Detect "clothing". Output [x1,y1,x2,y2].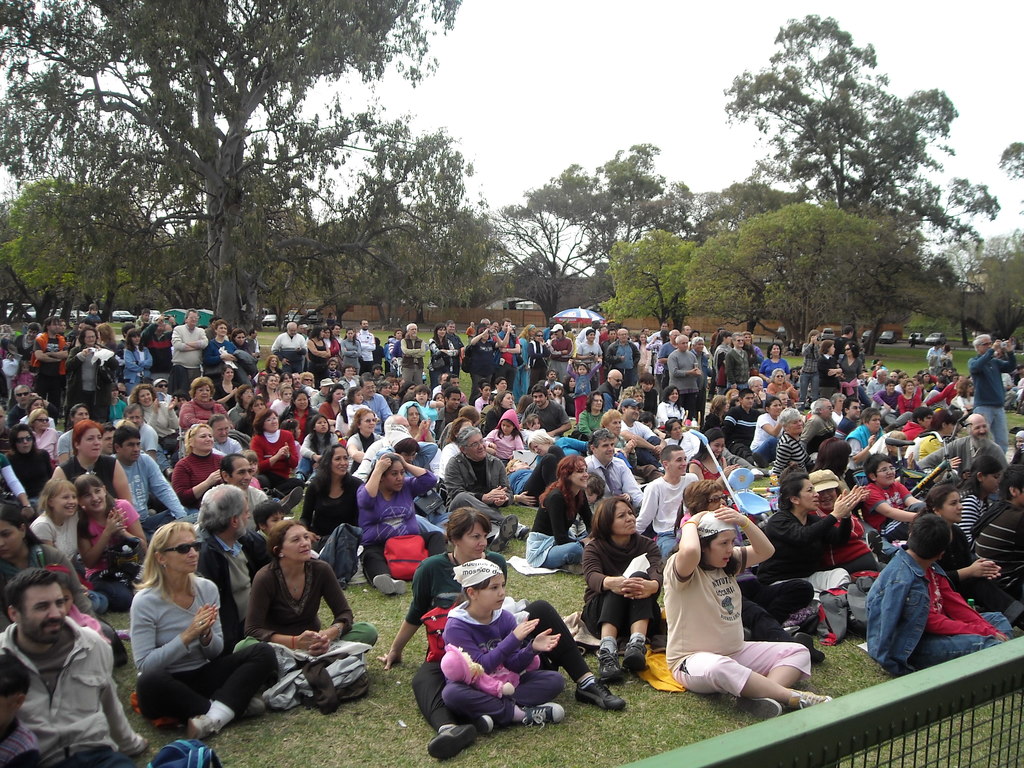
[723,344,752,392].
